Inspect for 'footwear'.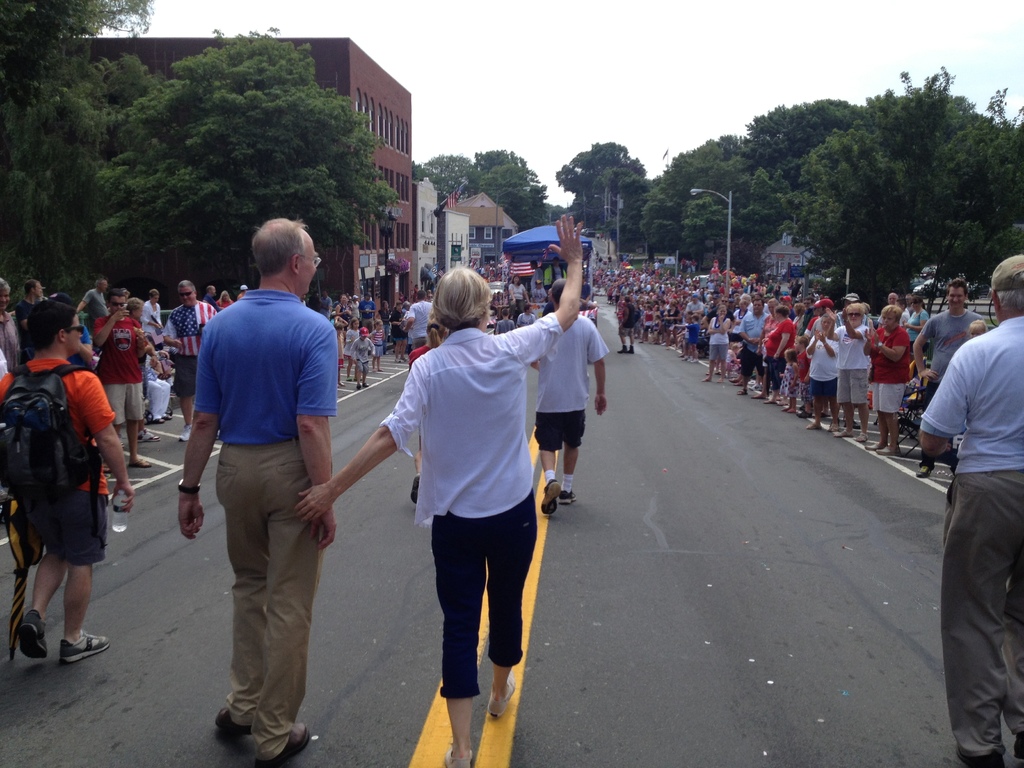
Inspection: [691, 360, 697, 362].
